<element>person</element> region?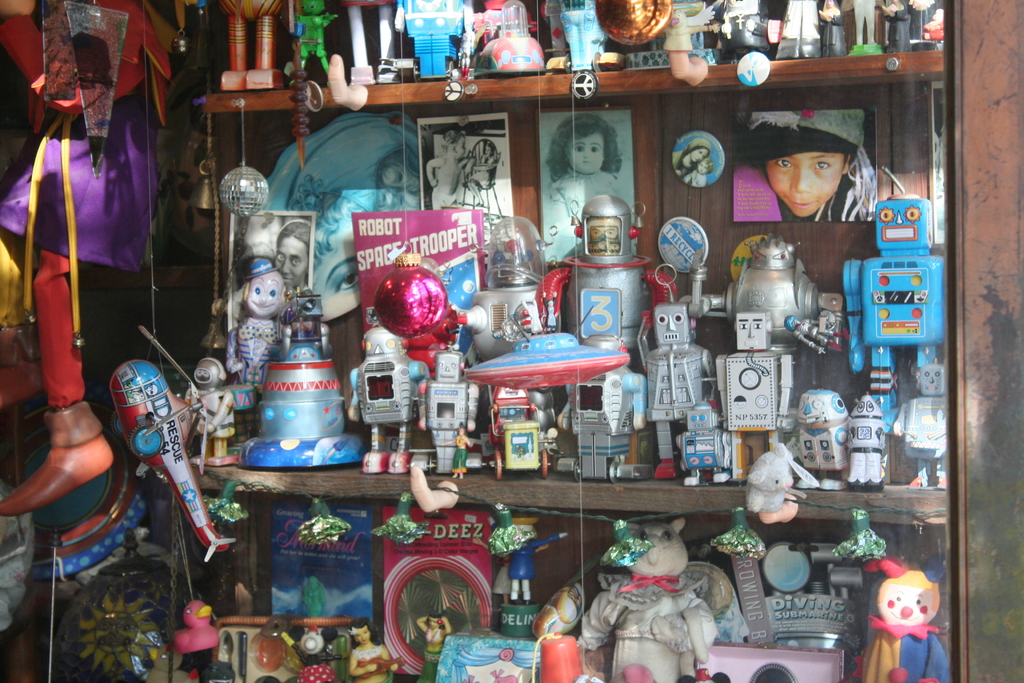
(left=745, top=111, right=876, bottom=226)
